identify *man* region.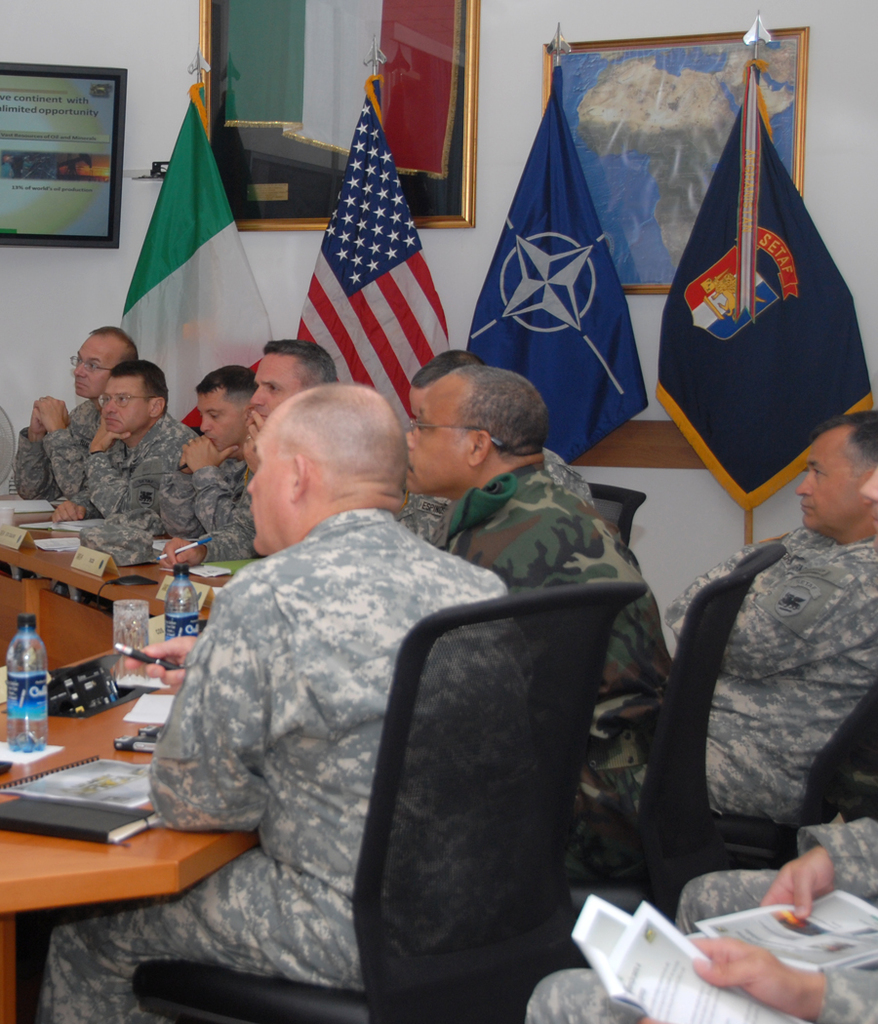
Region: BBox(12, 322, 142, 498).
